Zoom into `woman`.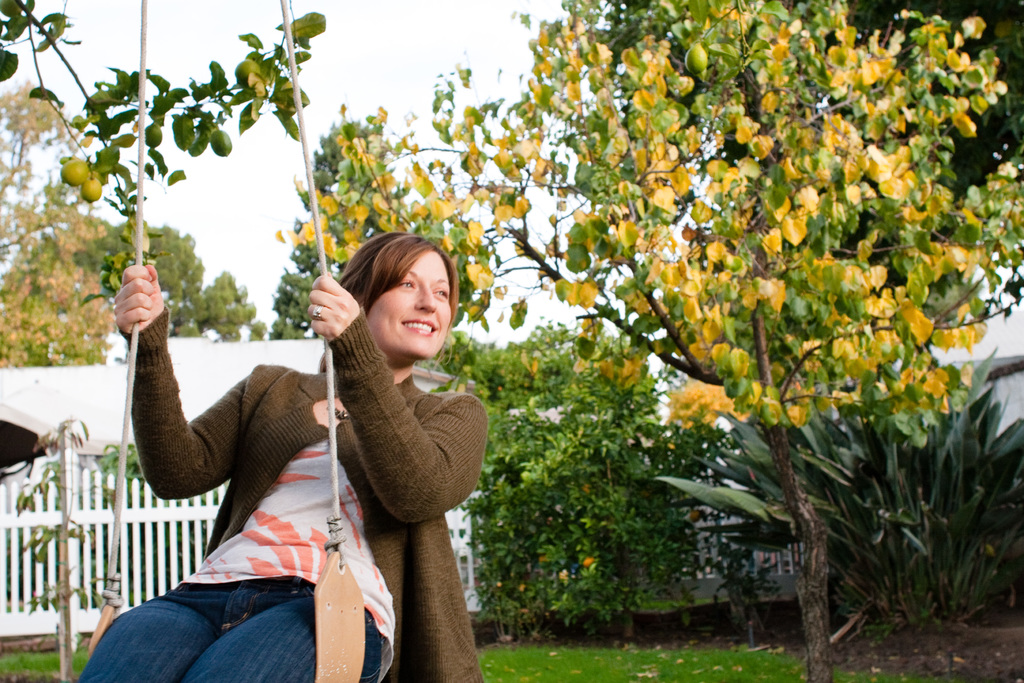
Zoom target: box(124, 225, 470, 675).
